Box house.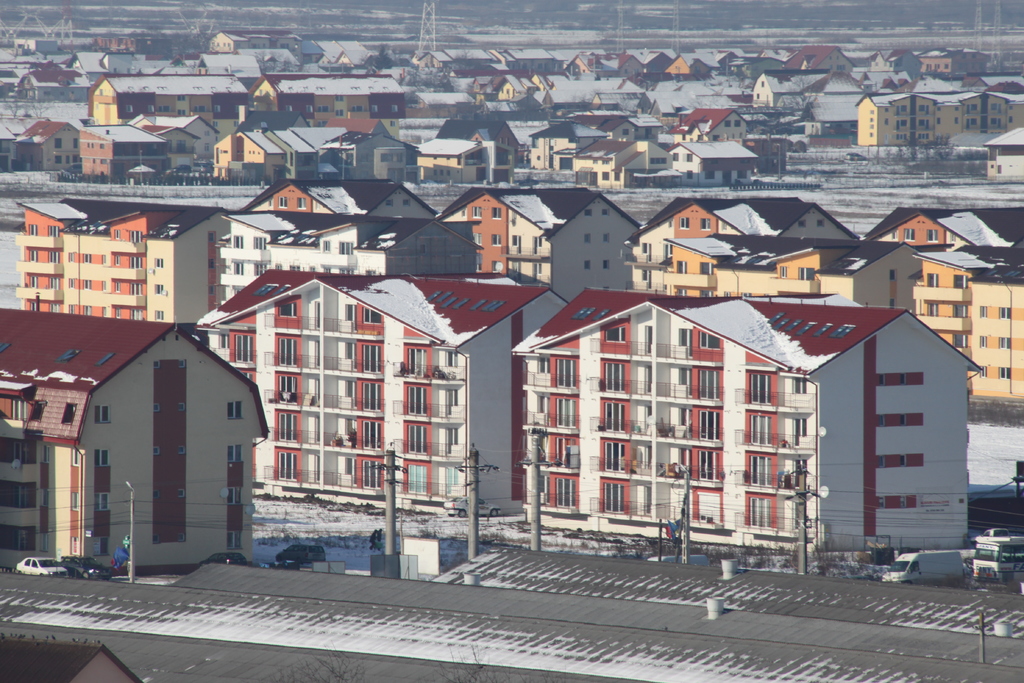
box(19, 290, 280, 582).
